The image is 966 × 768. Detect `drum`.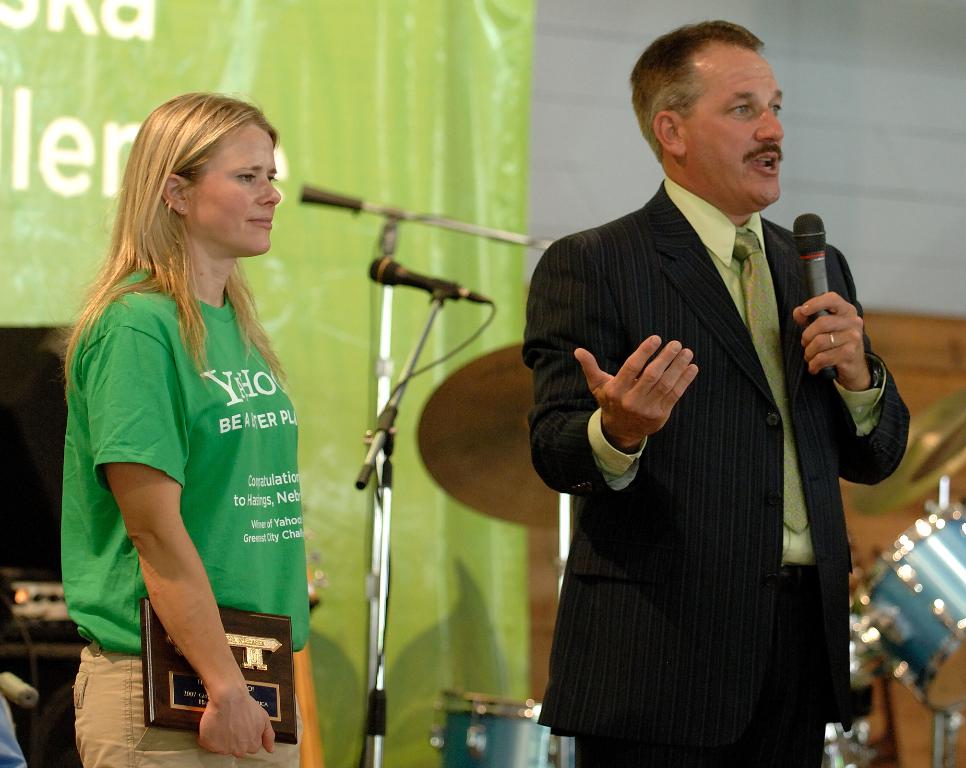
Detection: crop(849, 495, 965, 717).
